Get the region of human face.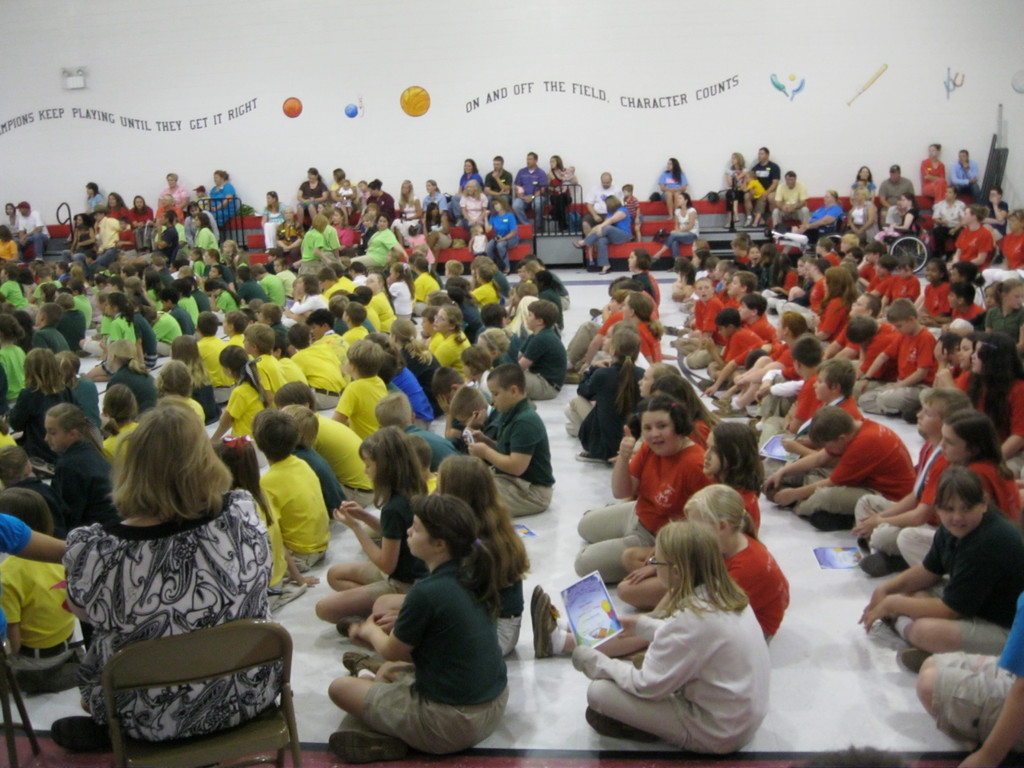
bbox=[964, 210, 975, 223].
